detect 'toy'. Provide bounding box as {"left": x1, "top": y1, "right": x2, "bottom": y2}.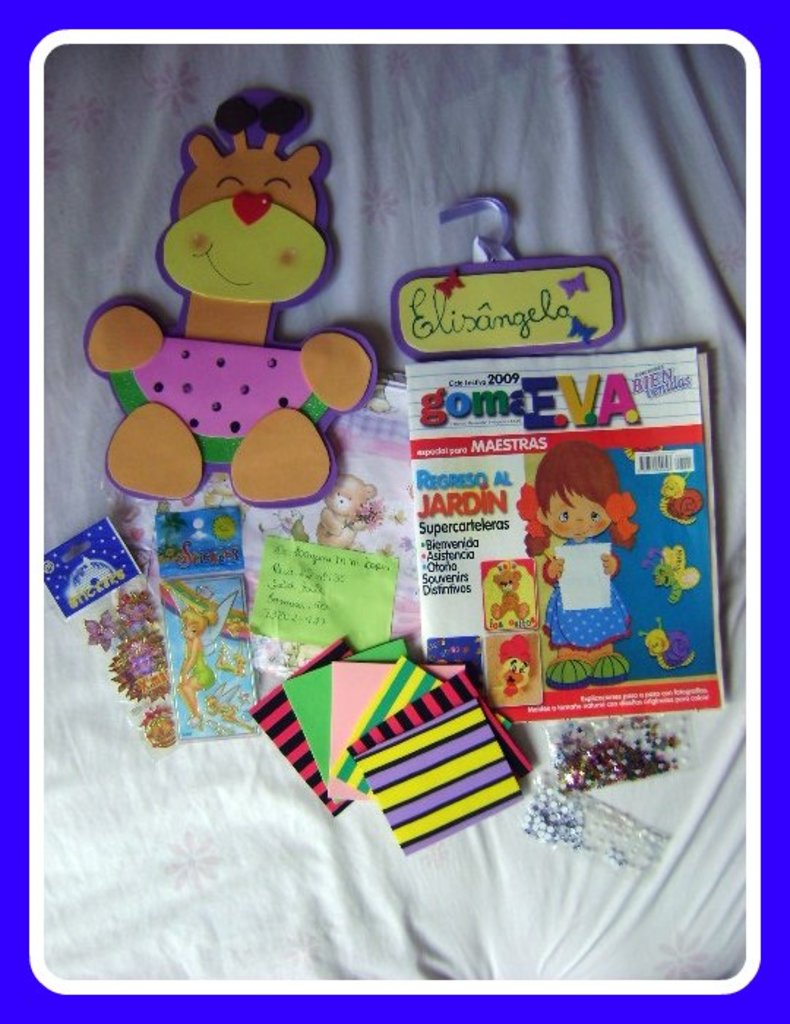
{"left": 516, "top": 436, "right": 644, "bottom": 692}.
